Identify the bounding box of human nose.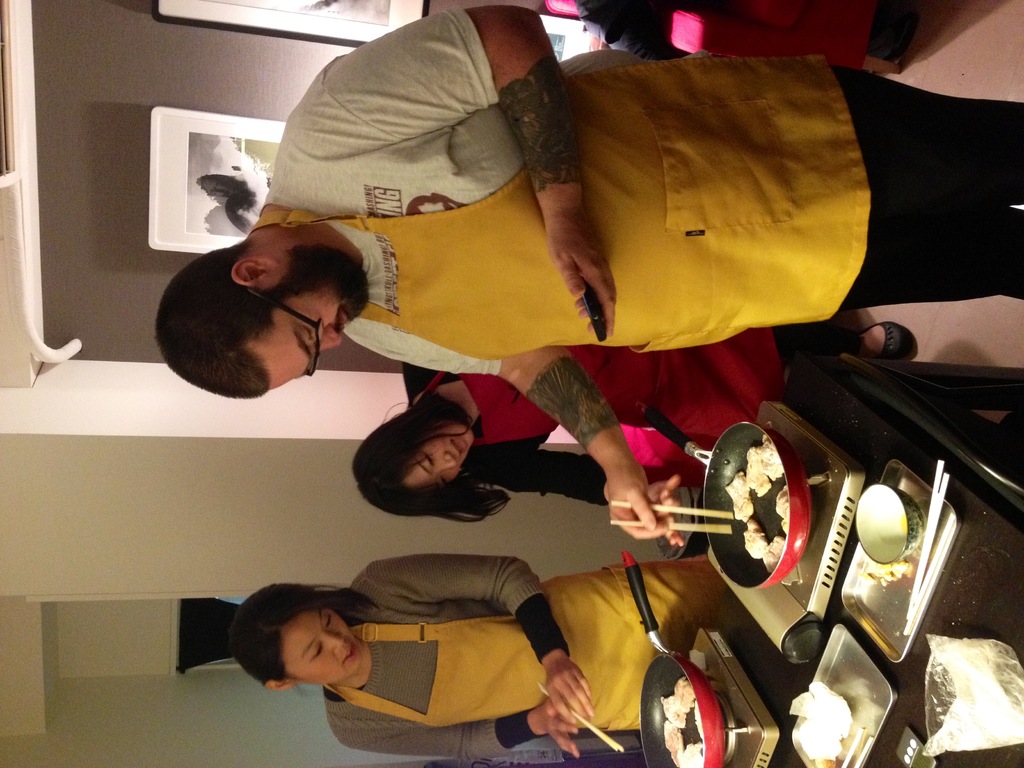
322, 632, 344, 654.
